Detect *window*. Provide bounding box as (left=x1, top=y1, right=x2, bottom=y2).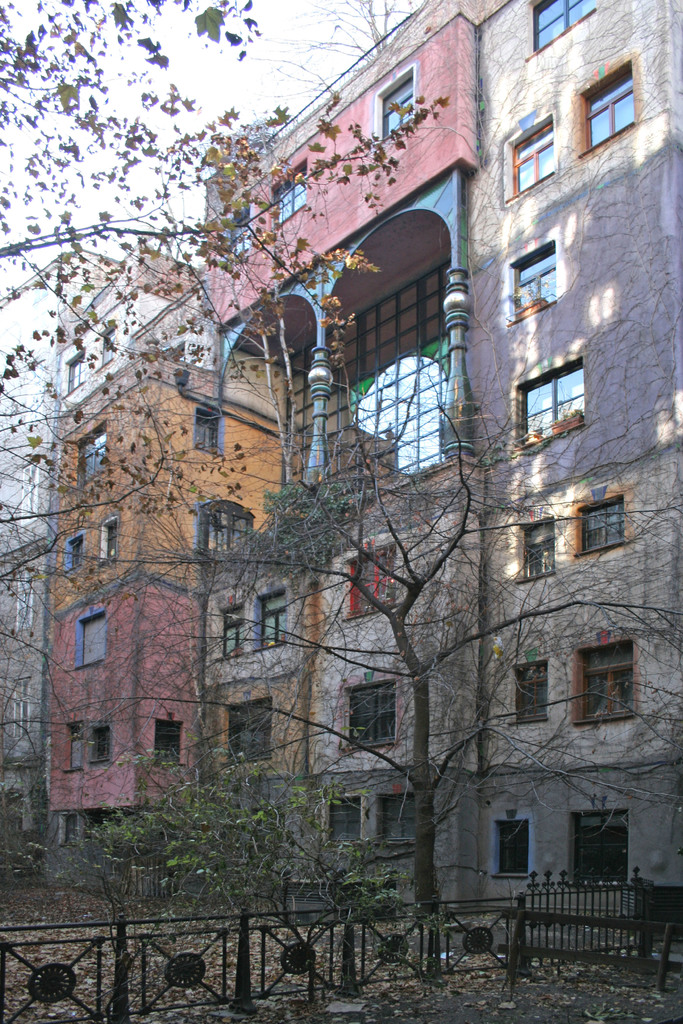
(left=227, top=207, right=250, bottom=256).
